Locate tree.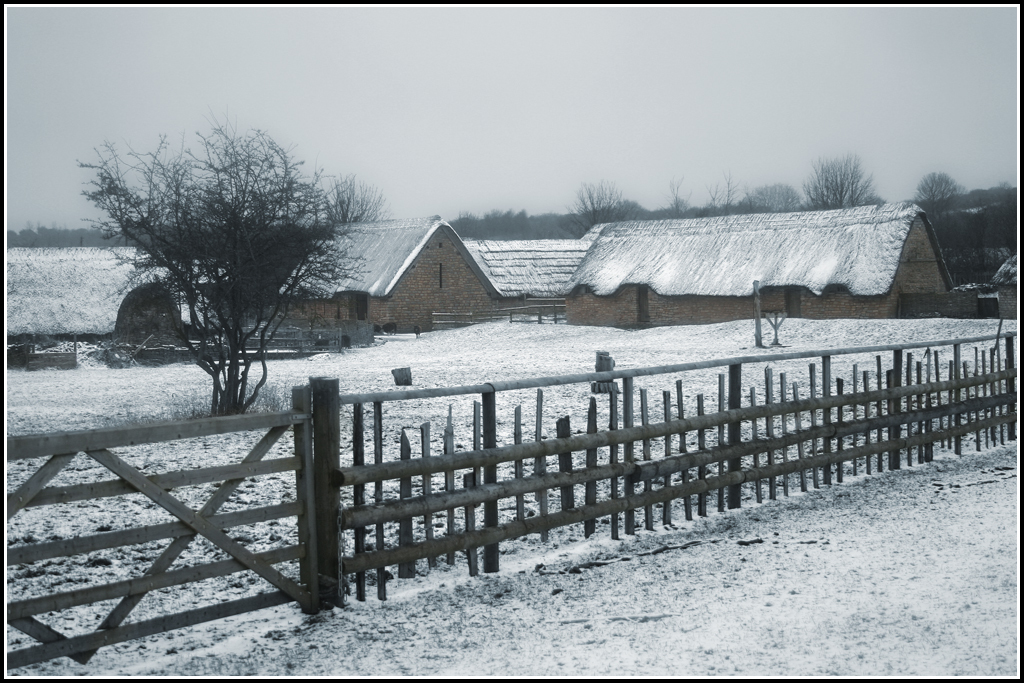
Bounding box: rect(909, 162, 961, 194).
